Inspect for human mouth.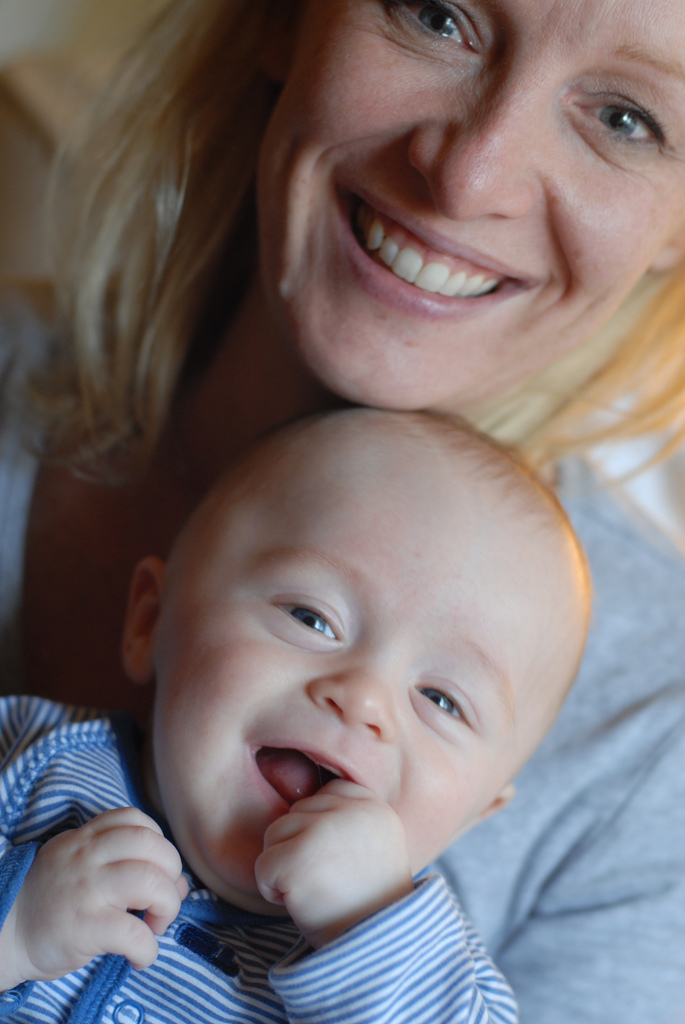
Inspection: [x1=307, y1=173, x2=560, y2=329].
